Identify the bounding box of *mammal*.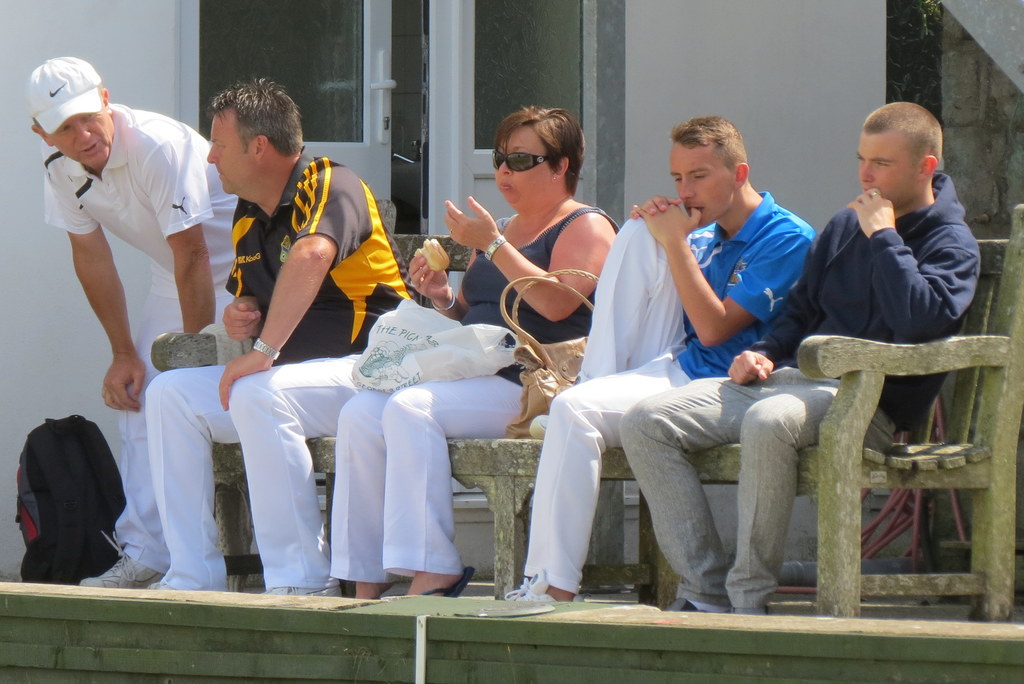
box(616, 100, 981, 620).
